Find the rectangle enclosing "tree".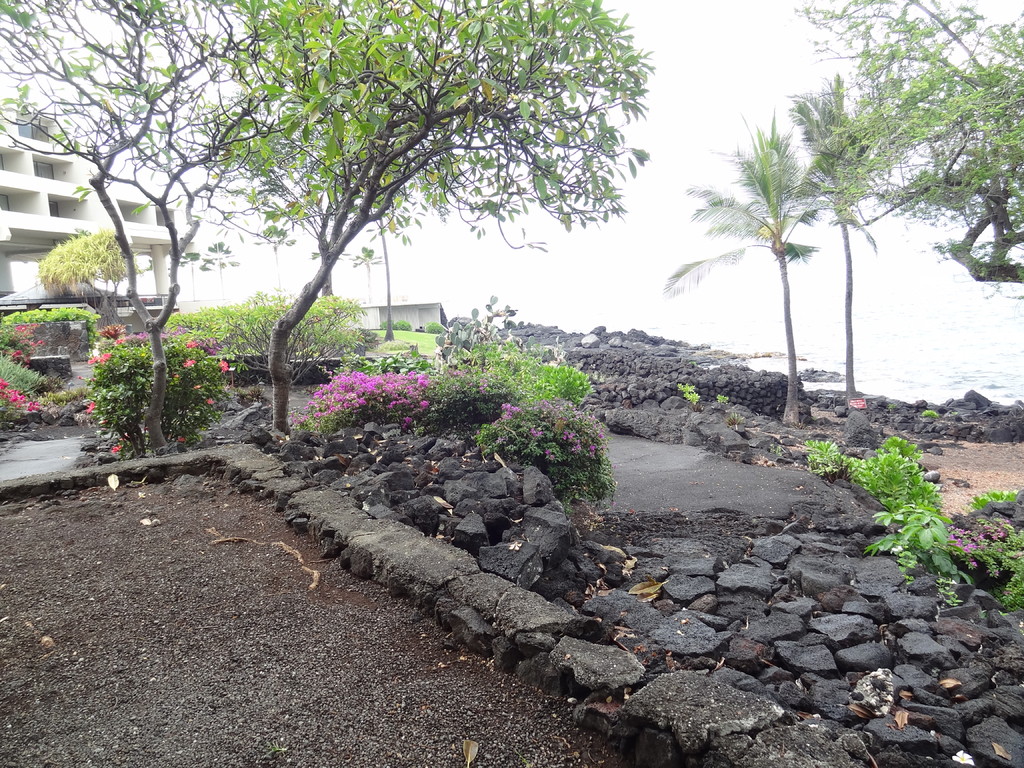
rect(0, 0, 257, 450).
